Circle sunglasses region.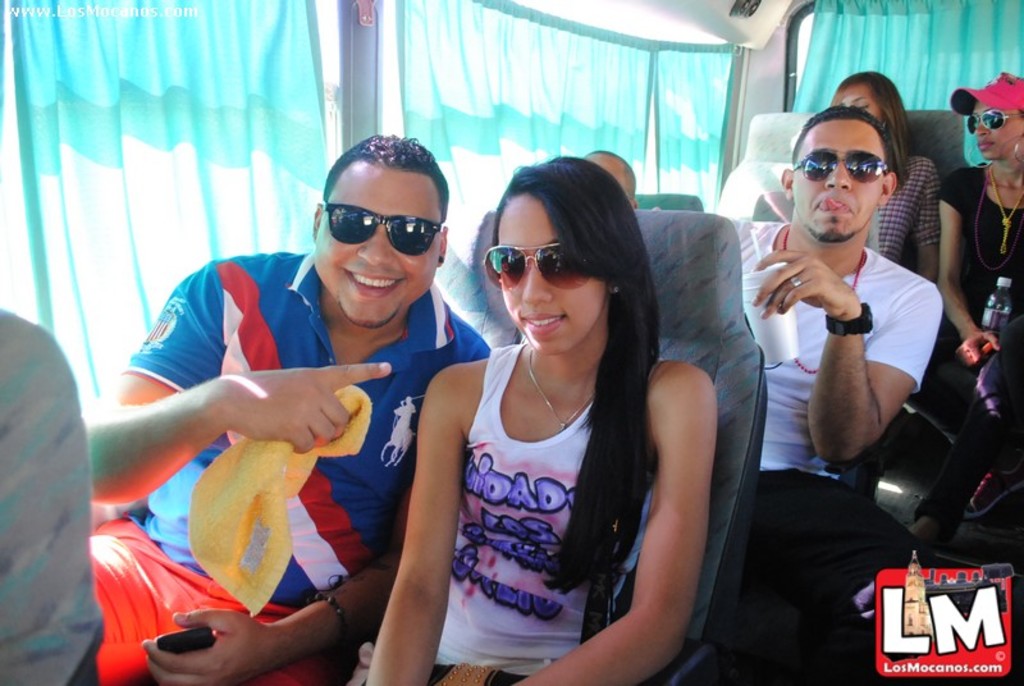
Region: {"x1": 964, "y1": 106, "x2": 1023, "y2": 131}.
